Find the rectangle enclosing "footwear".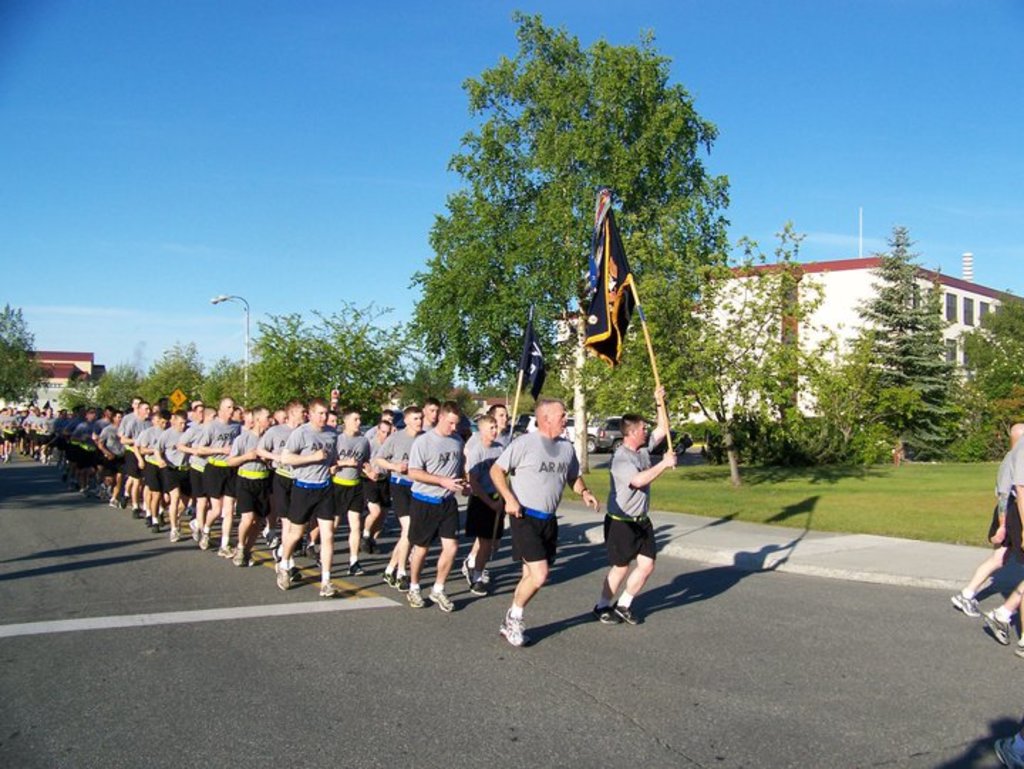
detection(592, 601, 616, 624).
